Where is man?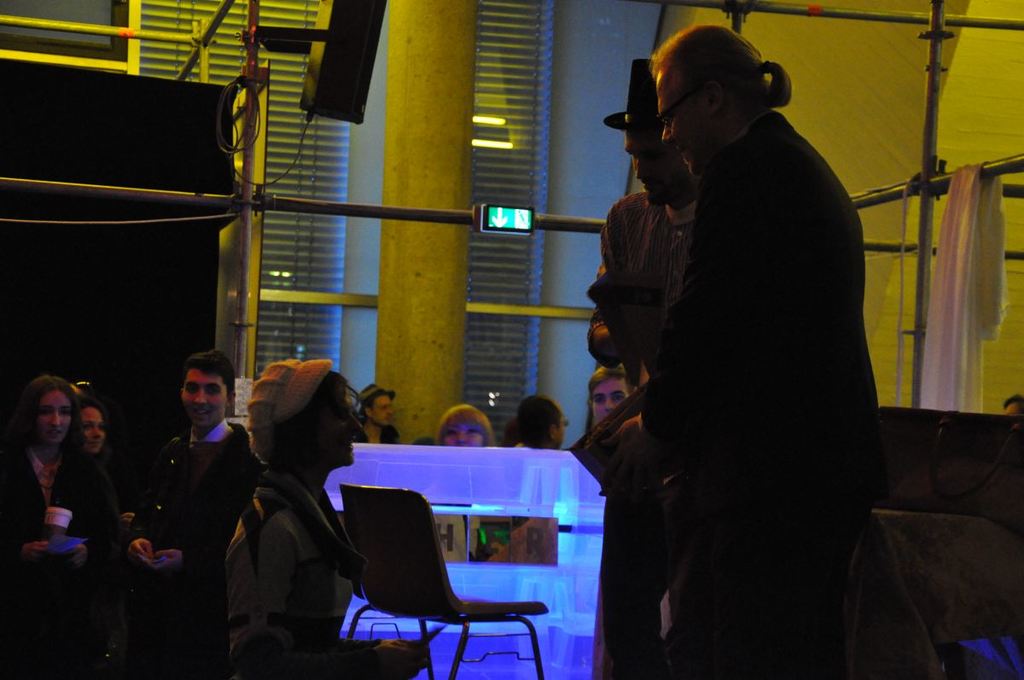
348/377/401/447.
